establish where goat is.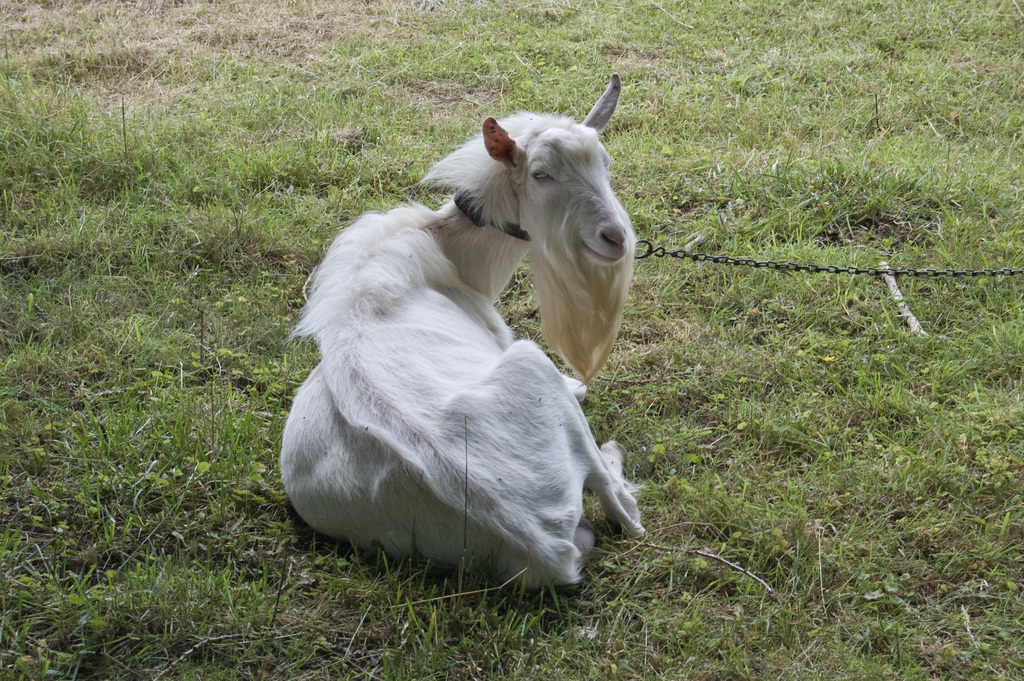
Established at (x1=277, y1=74, x2=651, y2=587).
